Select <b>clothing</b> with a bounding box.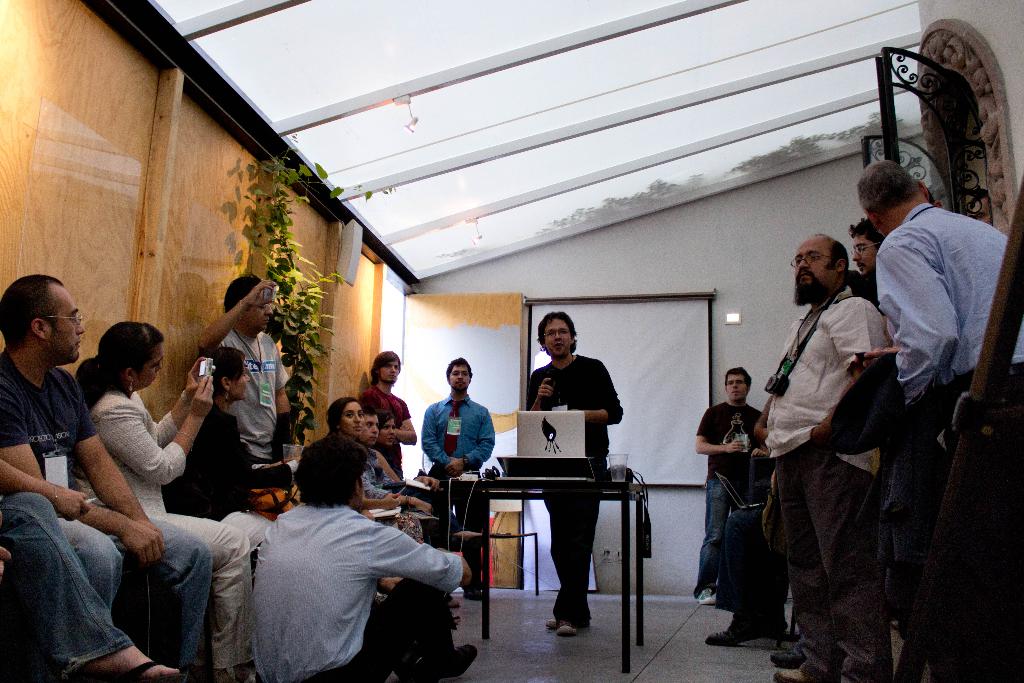
locate(356, 378, 414, 474).
